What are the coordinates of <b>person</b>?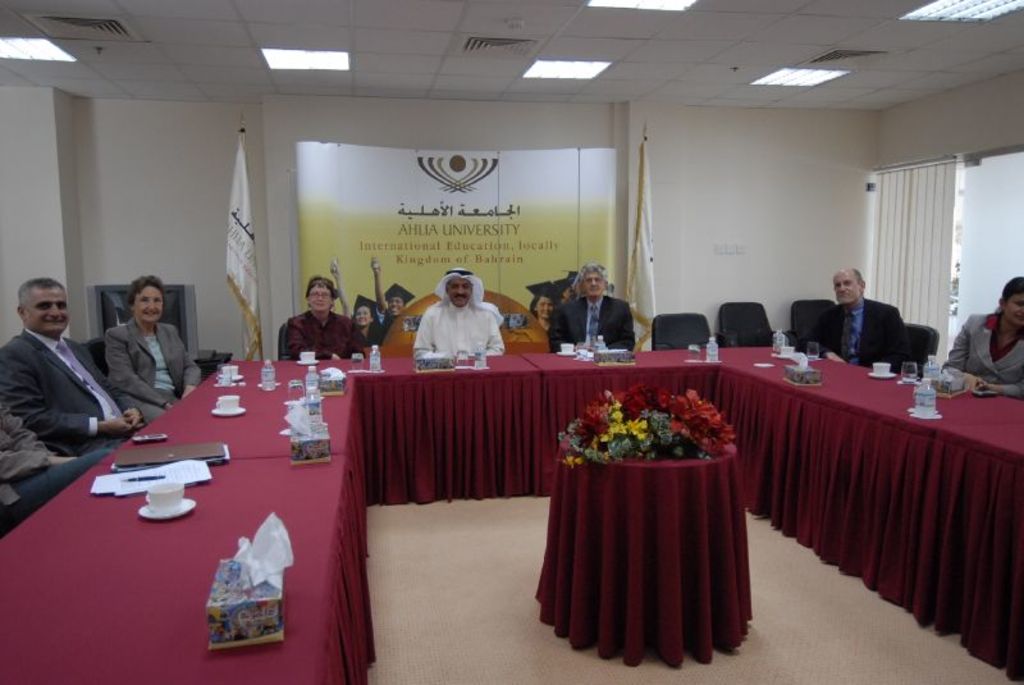
left=369, top=256, right=410, bottom=325.
